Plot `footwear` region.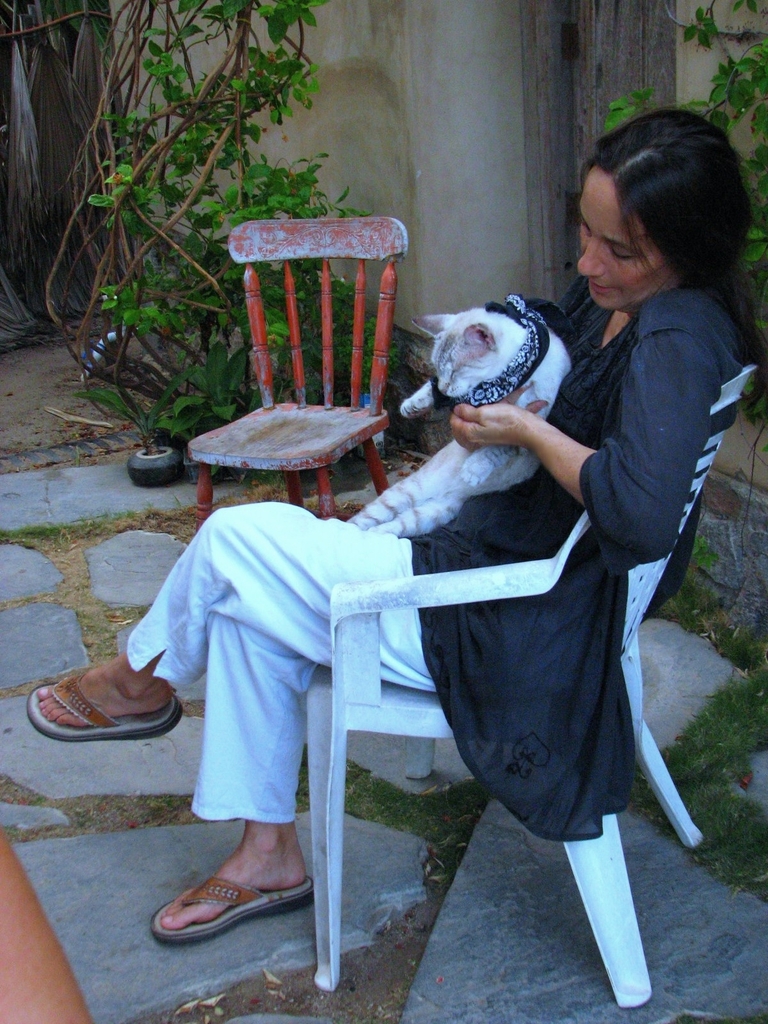
Plotted at {"left": 148, "top": 863, "right": 314, "bottom": 945}.
